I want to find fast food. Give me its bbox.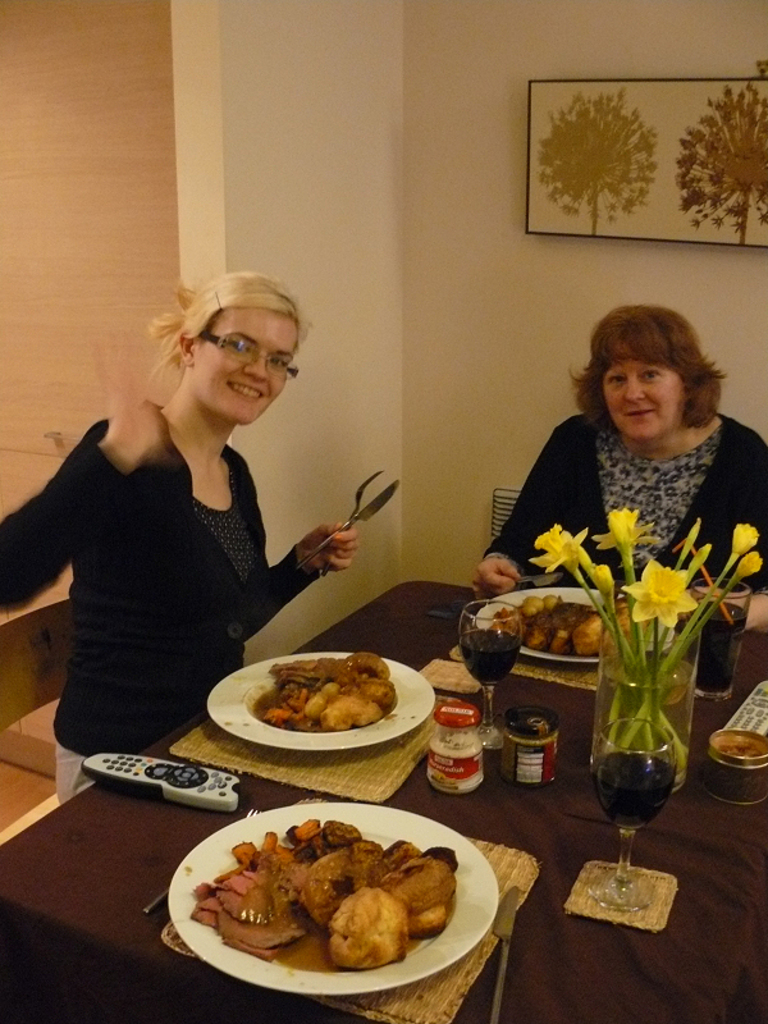
x1=192 y1=814 x2=457 y2=969.
